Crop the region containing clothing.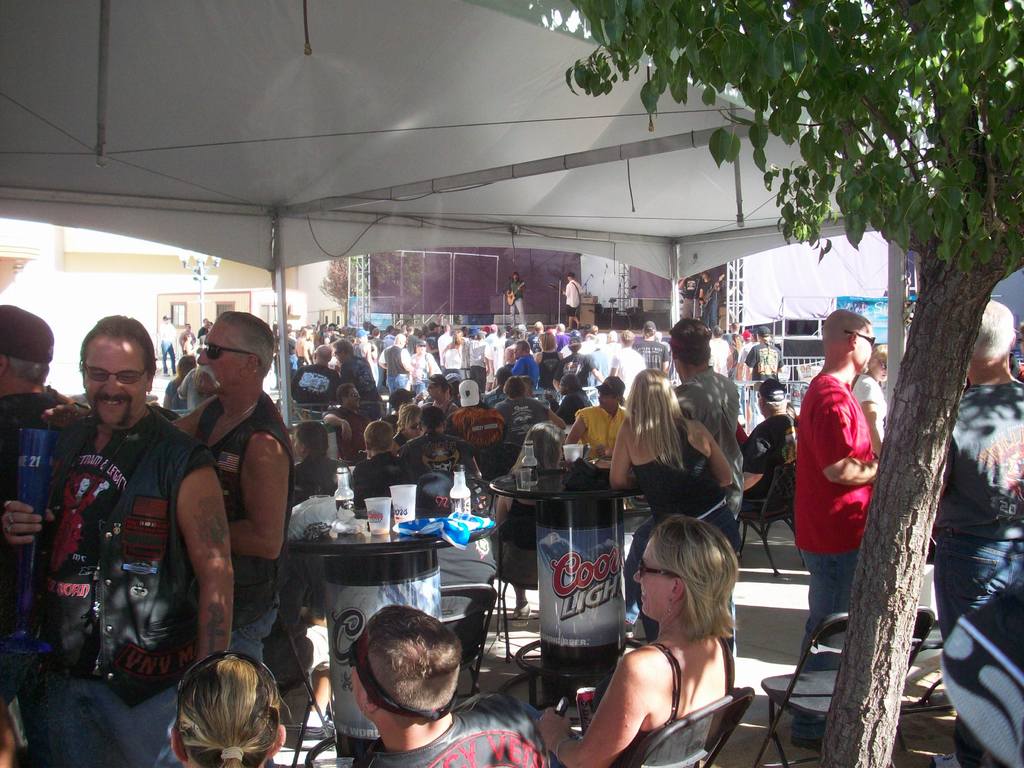
Crop region: box=[575, 403, 644, 481].
